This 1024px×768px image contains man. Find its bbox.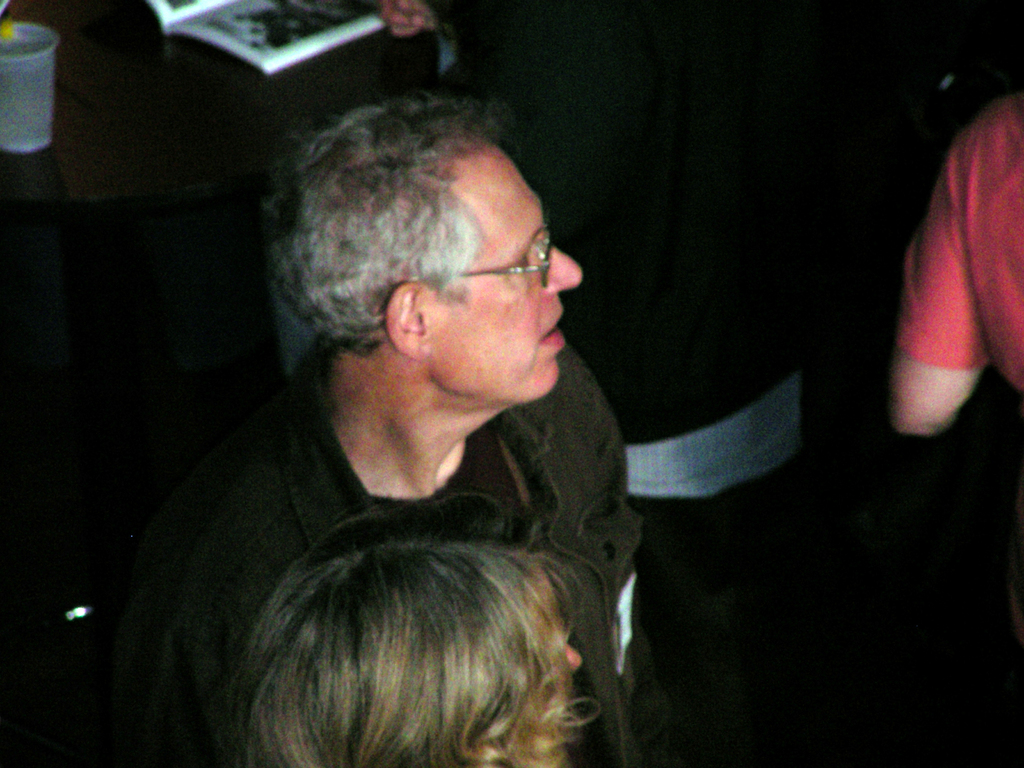
93/86/736/755.
